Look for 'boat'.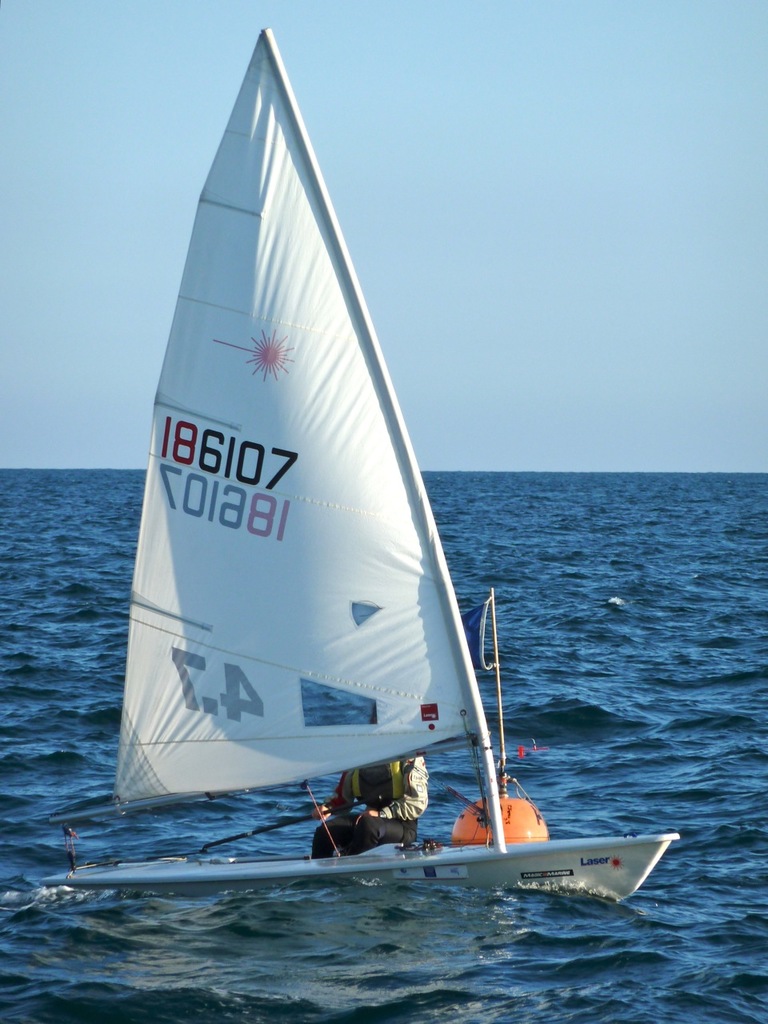
Found: [97,0,672,929].
